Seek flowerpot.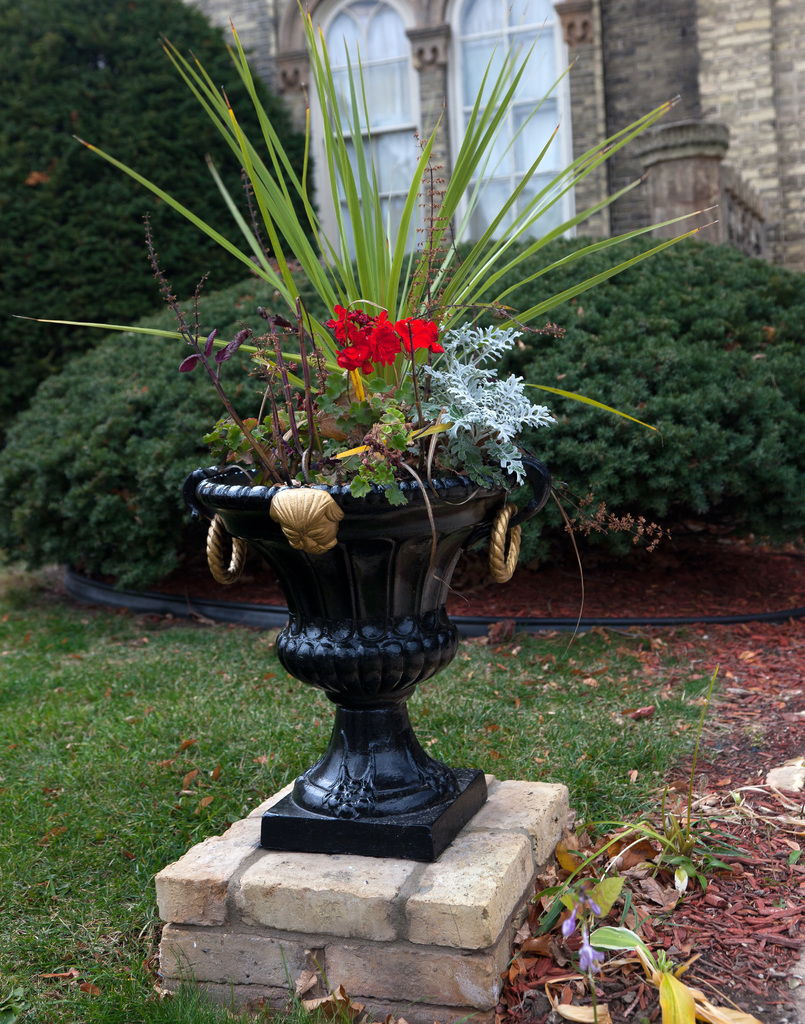
<bbox>183, 451, 536, 856</bbox>.
